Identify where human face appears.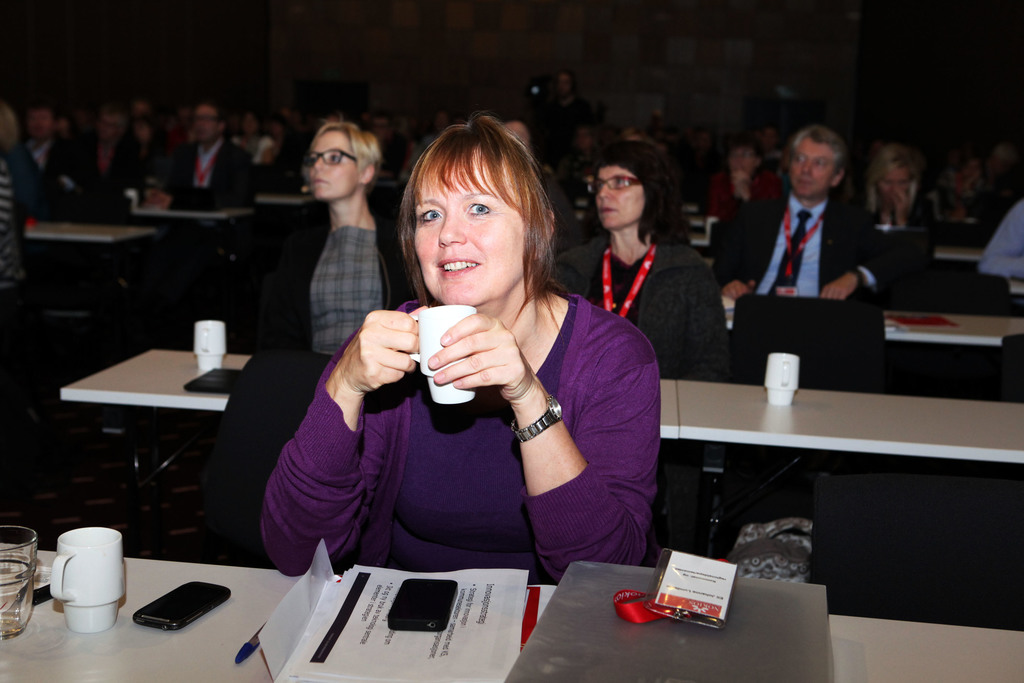
Appears at 730,144,756,176.
